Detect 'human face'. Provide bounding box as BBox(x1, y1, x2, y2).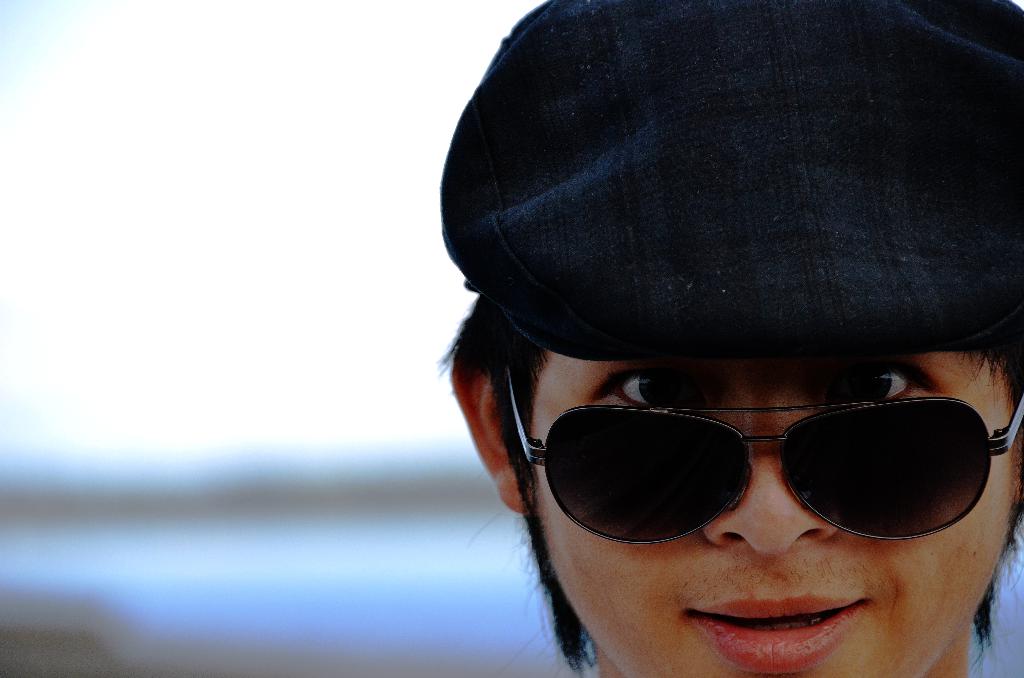
BBox(526, 350, 1015, 677).
